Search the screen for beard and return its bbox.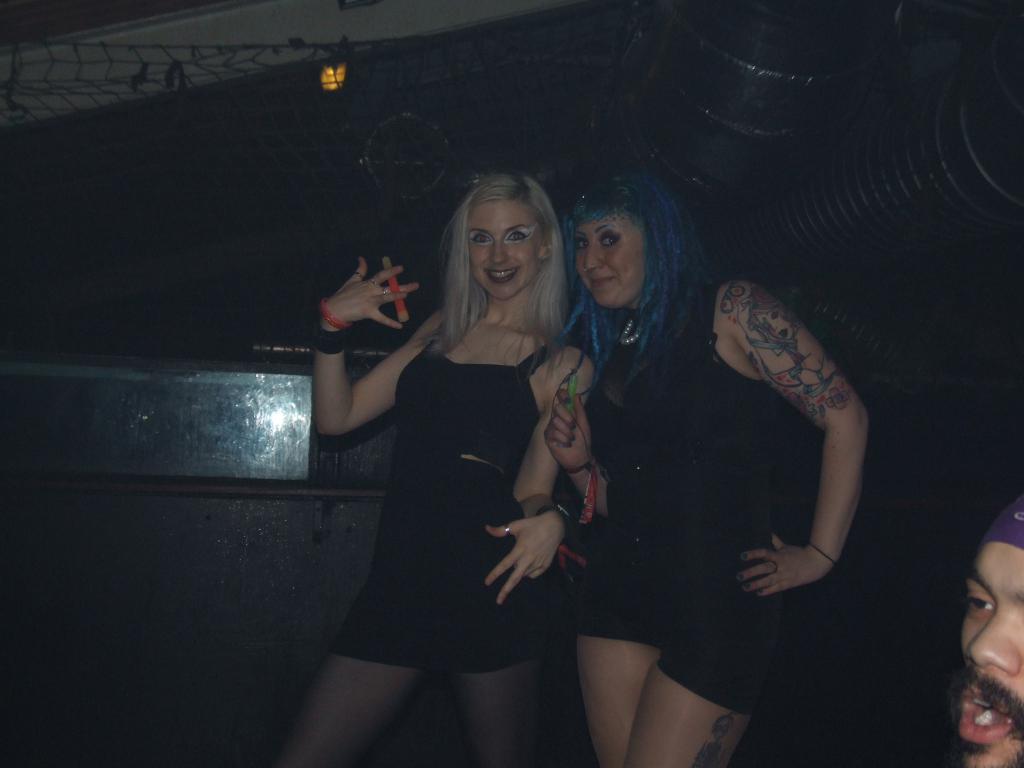
Found: pyautogui.locateOnScreen(954, 720, 1023, 767).
